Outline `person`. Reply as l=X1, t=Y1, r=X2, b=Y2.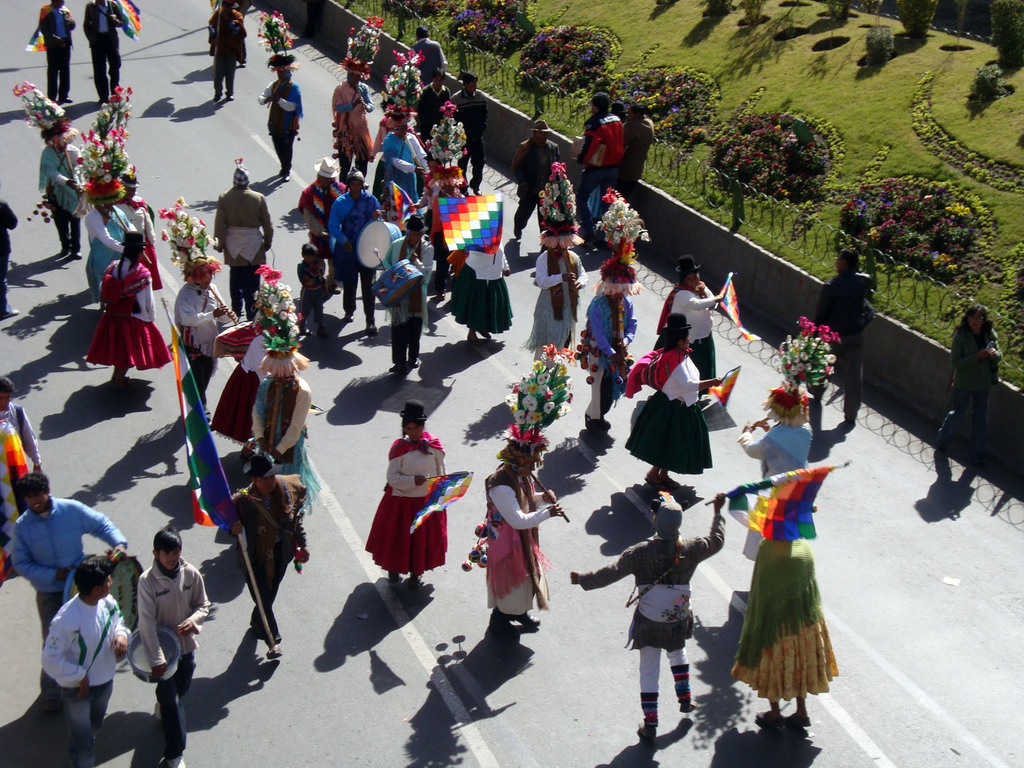
l=572, t=91, r=621, b=226.
